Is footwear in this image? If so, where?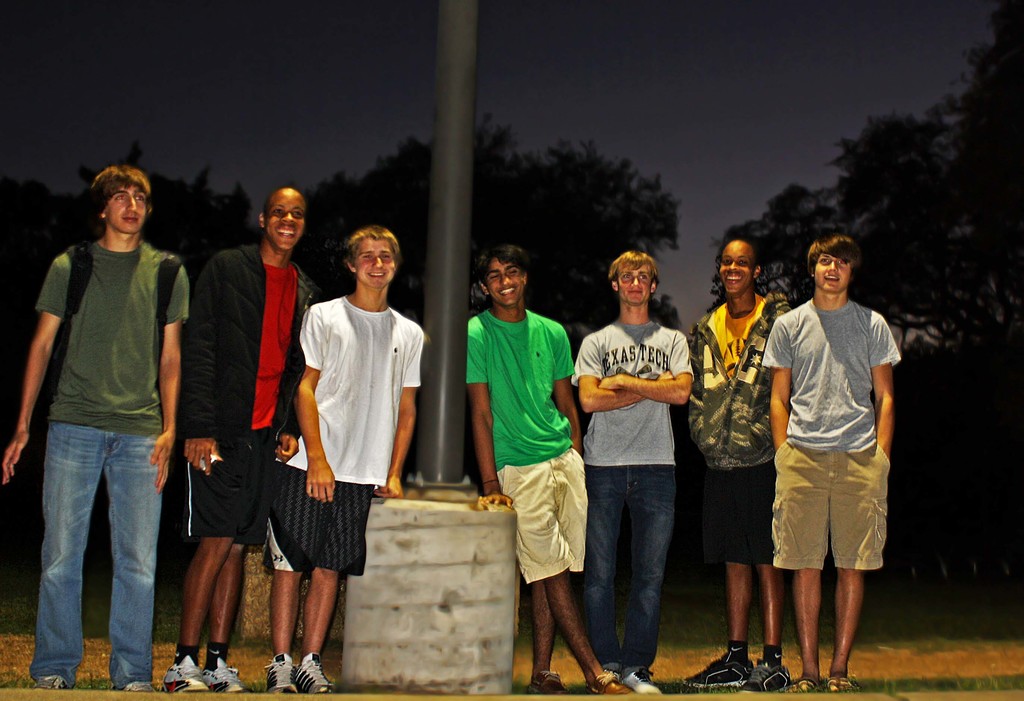
Yes, at (200, 657, 243, 696).
